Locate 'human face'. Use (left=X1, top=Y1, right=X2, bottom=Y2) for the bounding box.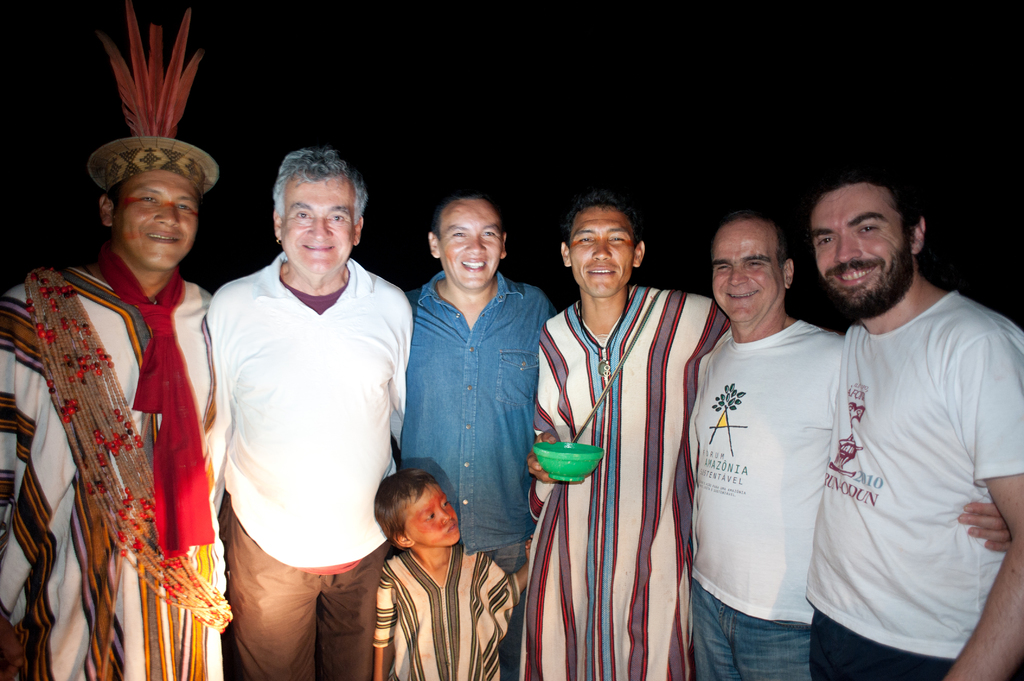
(left=811, top=186, right=911, bottom=315).
